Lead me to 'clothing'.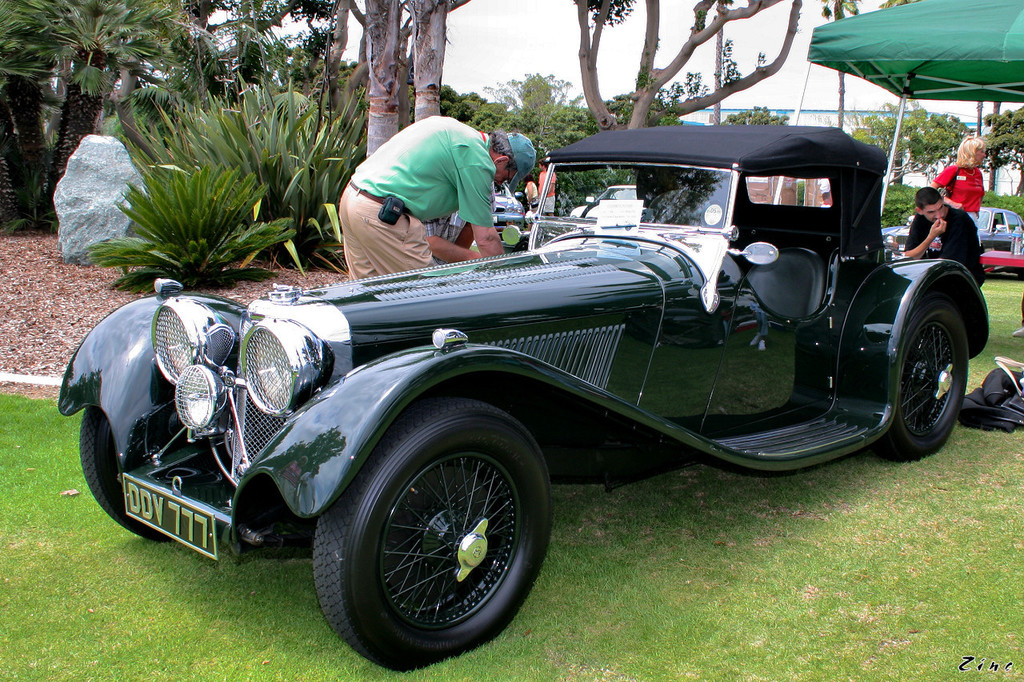
Lead to bbox=(937, 164, 989, 230).
